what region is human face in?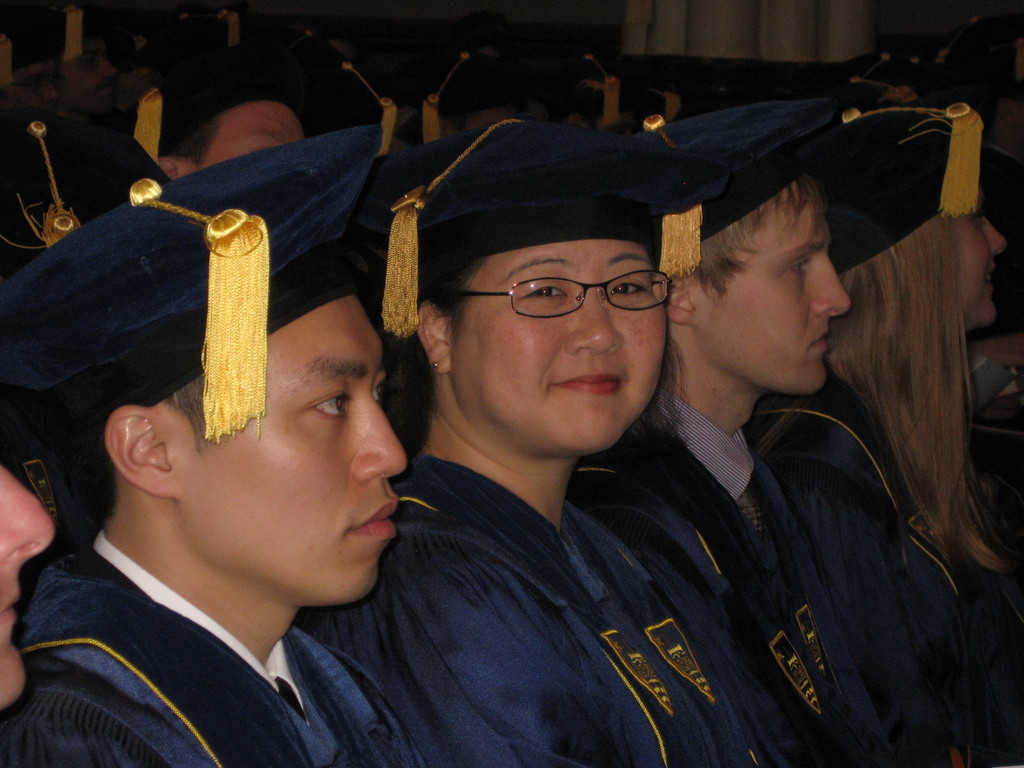
box=[952, 191, 1007, 335].
